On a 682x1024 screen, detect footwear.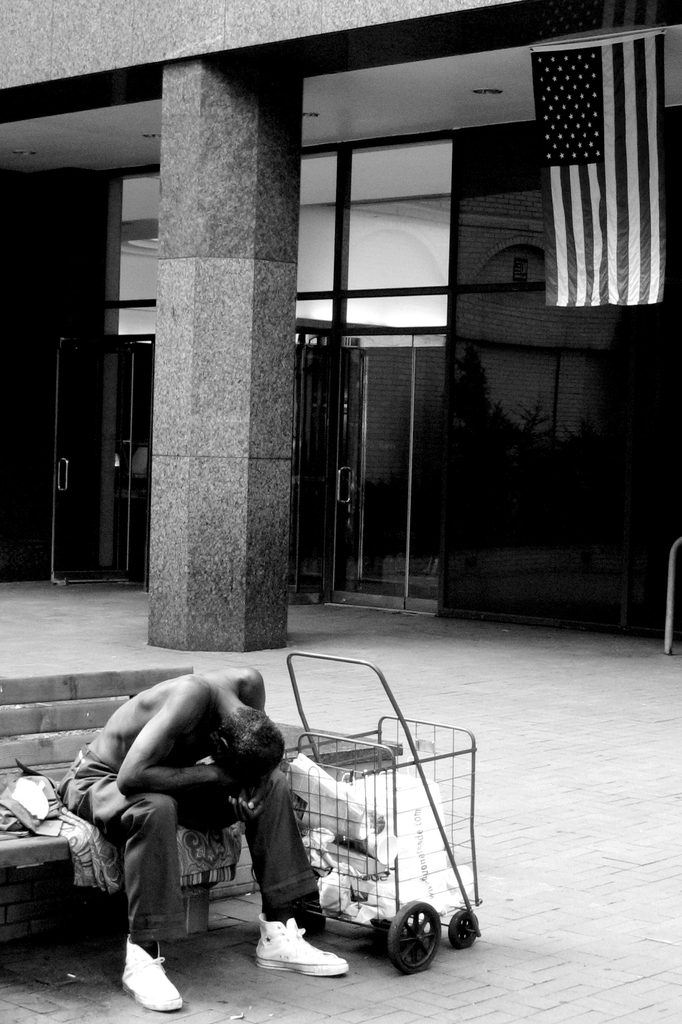
Rect(120, 932, 189, 1016).
